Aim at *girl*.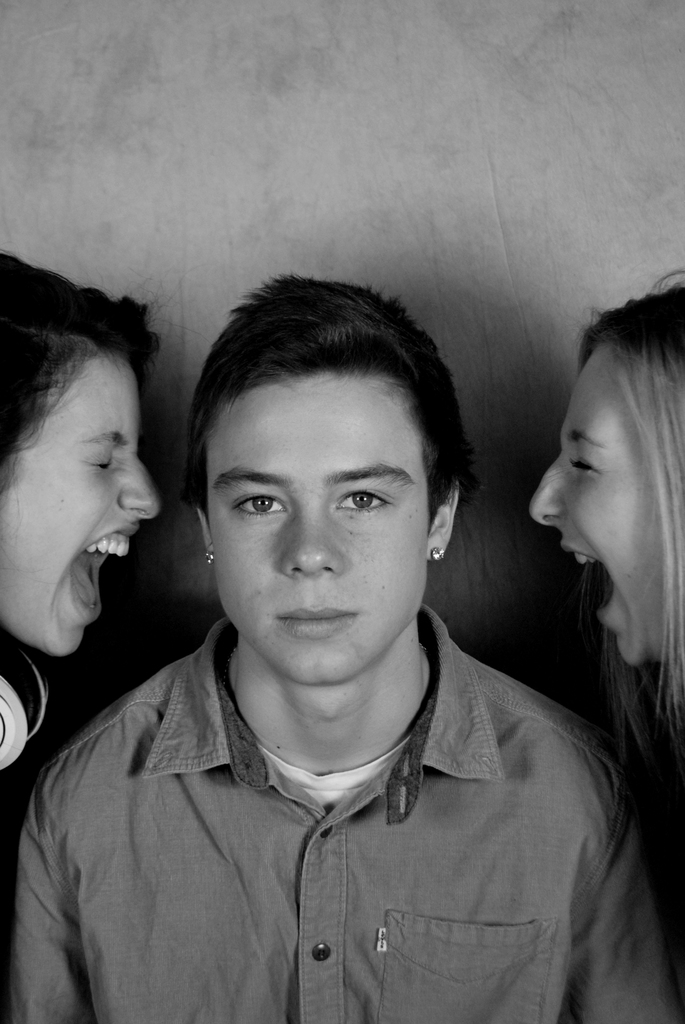
Aimed at 526:269:684:741.
